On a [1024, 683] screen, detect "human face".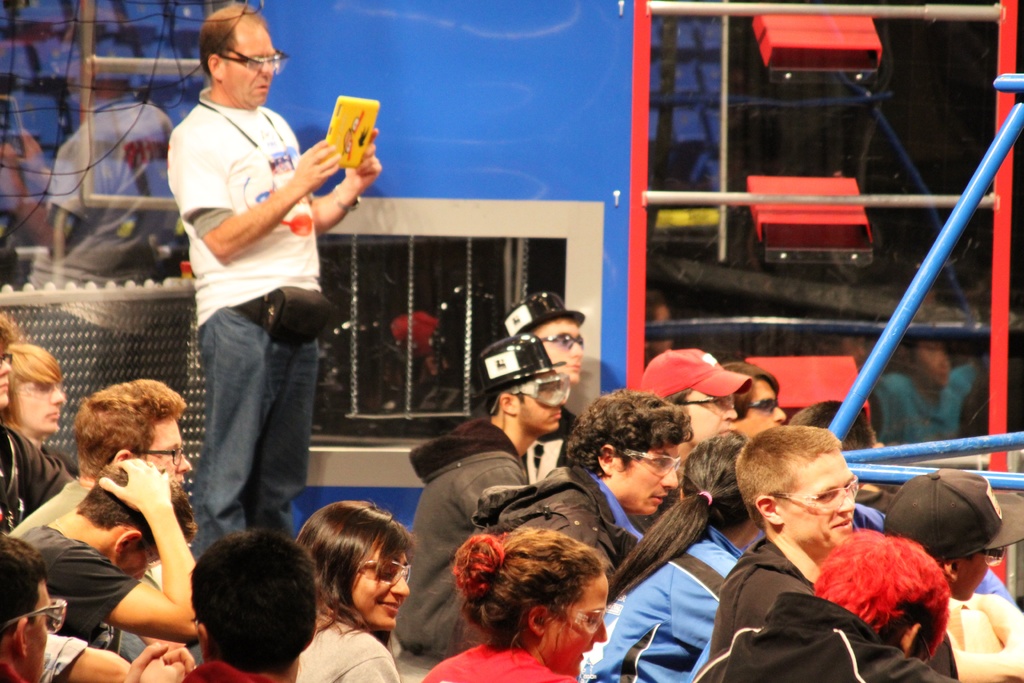
BBox(959, 550, 988, 602).
